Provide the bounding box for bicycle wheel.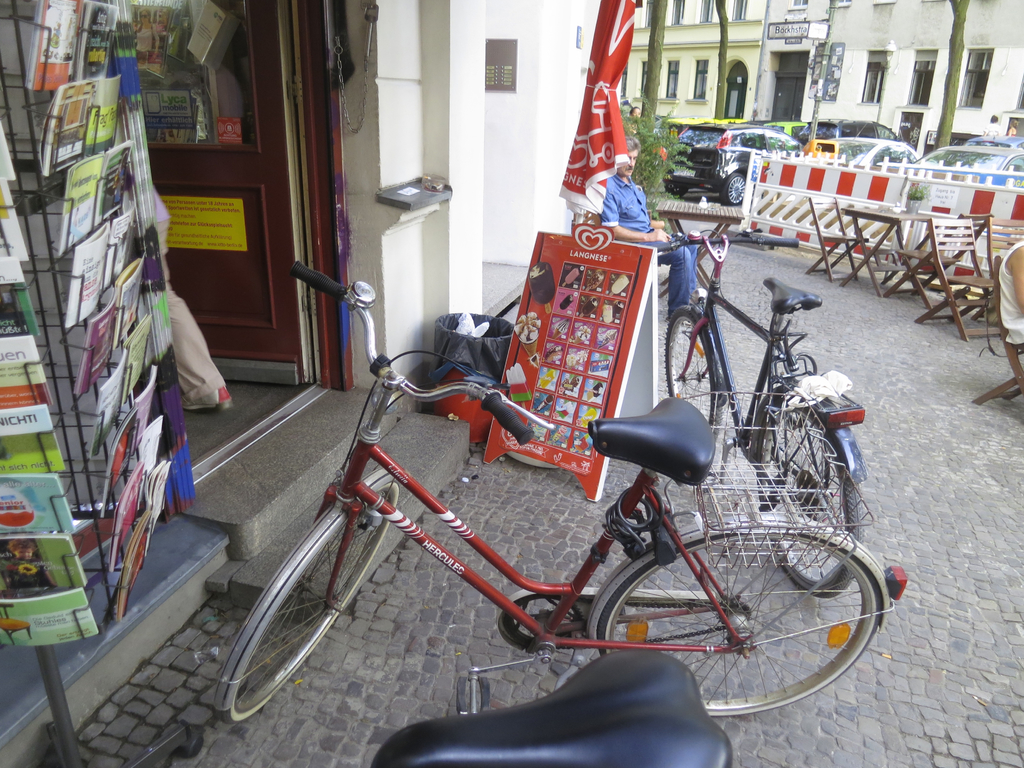
[593,530,881,719].
